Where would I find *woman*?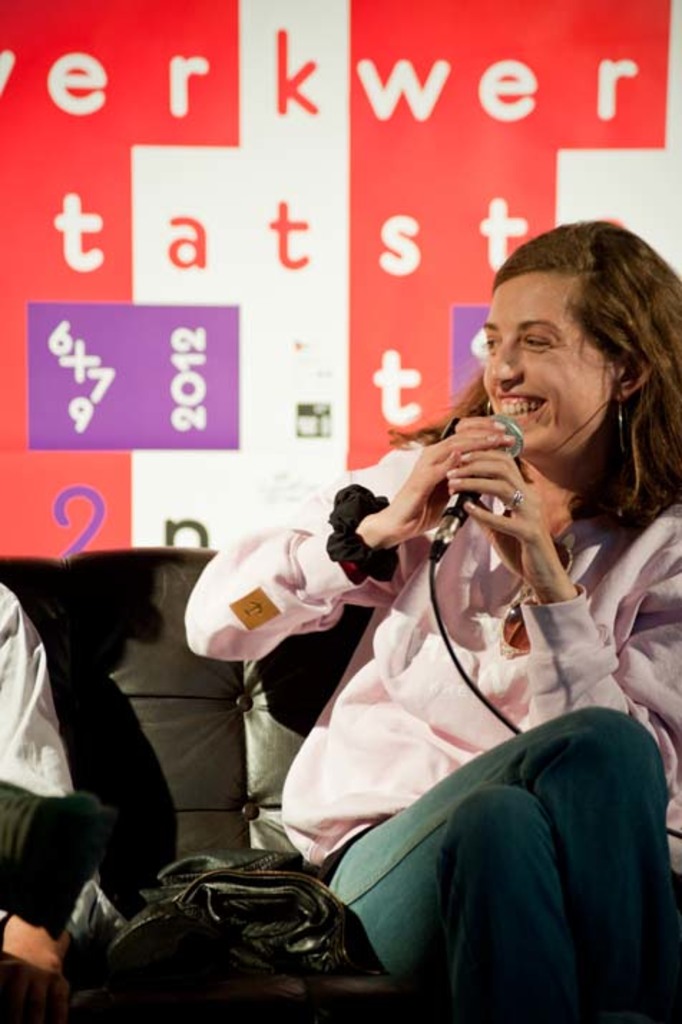
At left=232, top=241, right=580, bottom=995.
